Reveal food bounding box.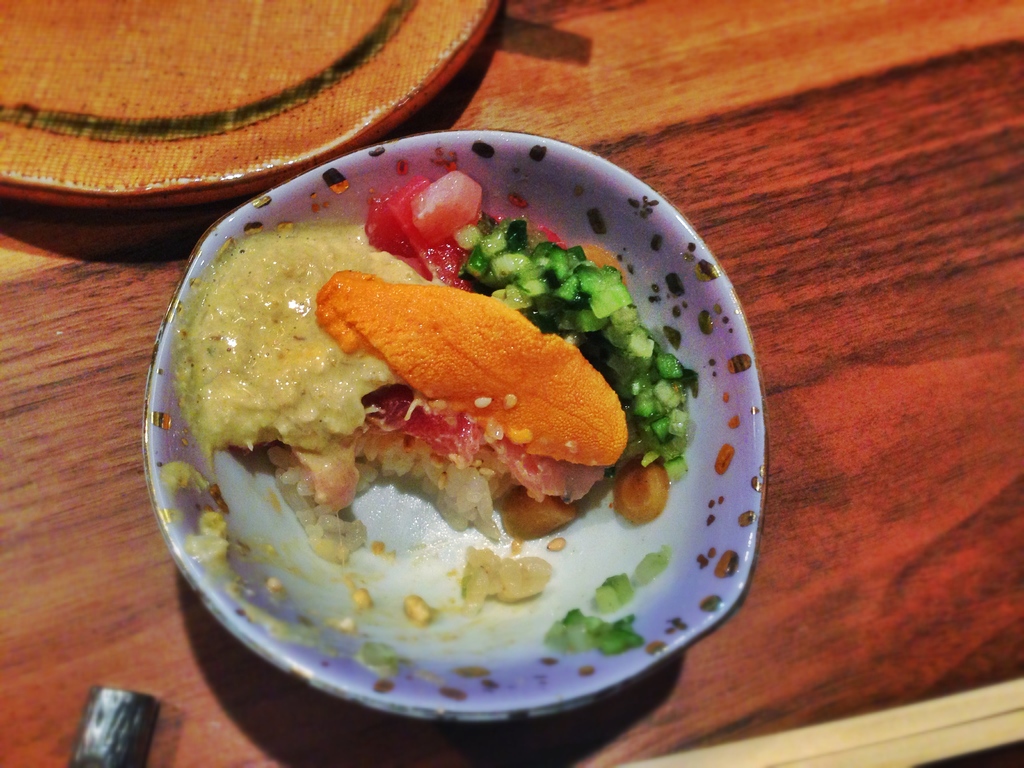
Revealed: (173,164,741,662).
